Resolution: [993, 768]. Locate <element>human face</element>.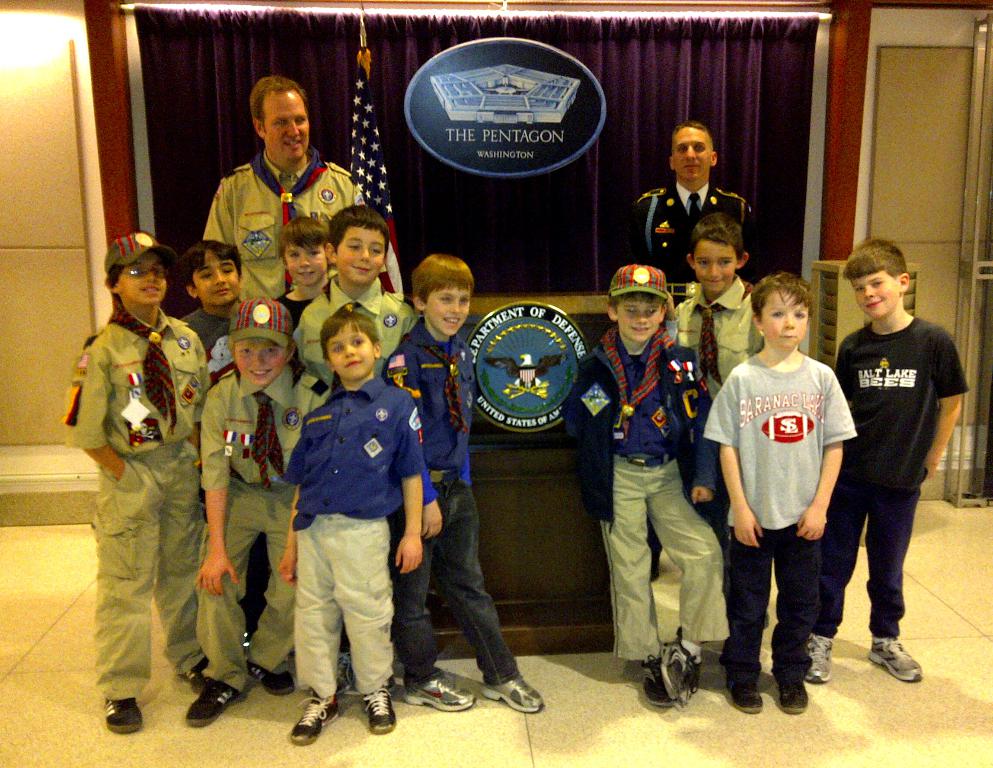
region(851, 272, 897, 317).
